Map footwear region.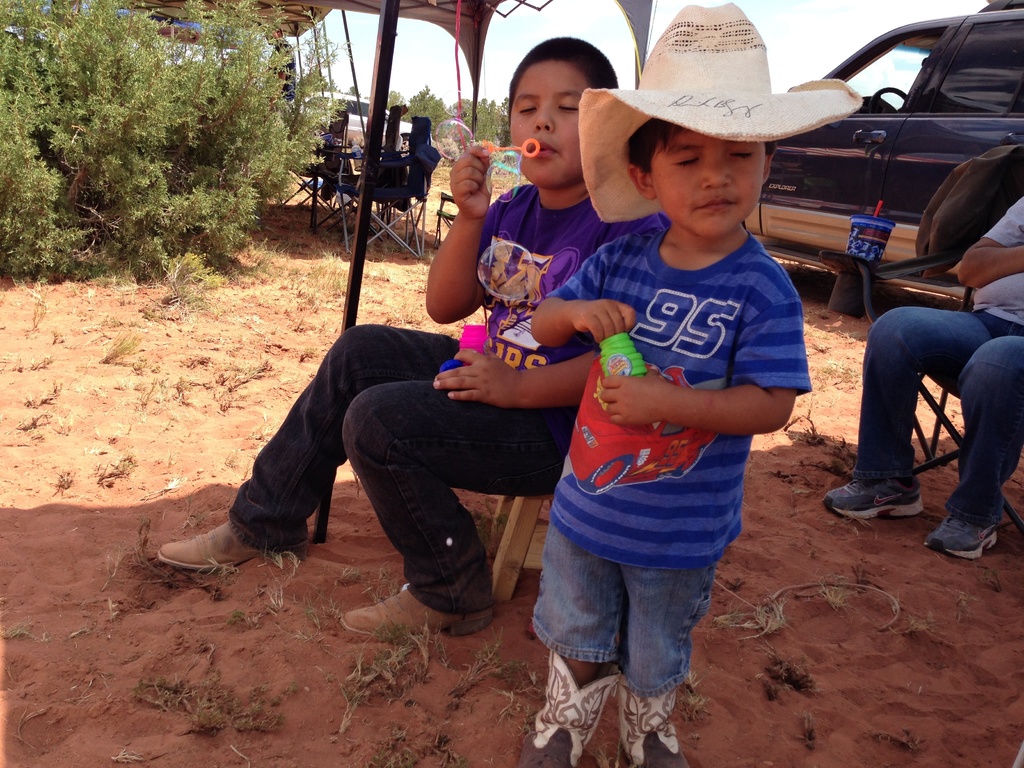
Mapped to (x1=922, y1=507, x2=1002, y2=561).
